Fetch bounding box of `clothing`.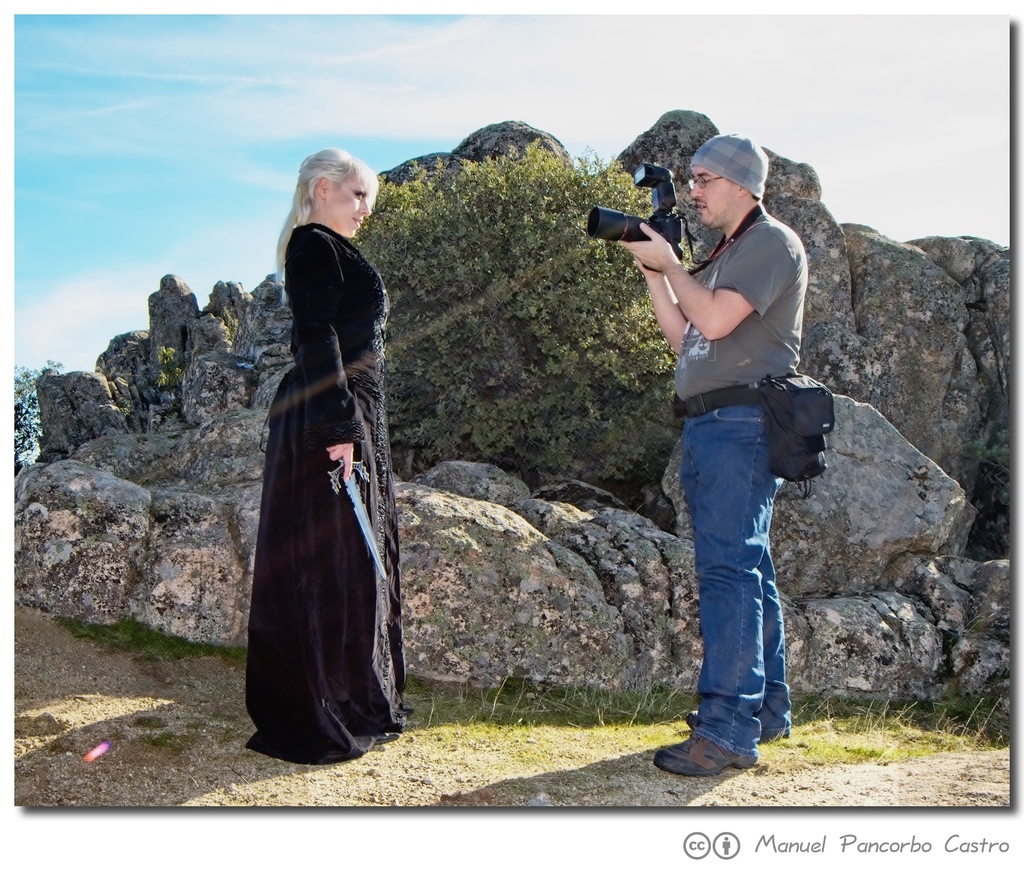
Bbox: l=672, t=222, r=802, b=756.
